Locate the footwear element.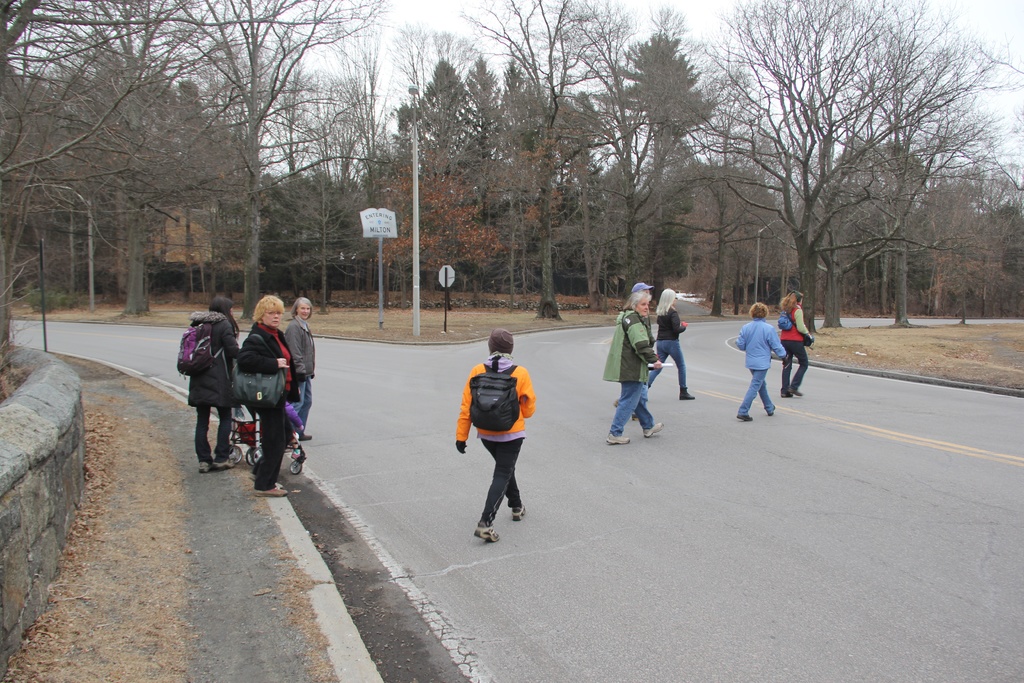
Element bbox: x1=644, y1=422, x2=662, y2=438.
